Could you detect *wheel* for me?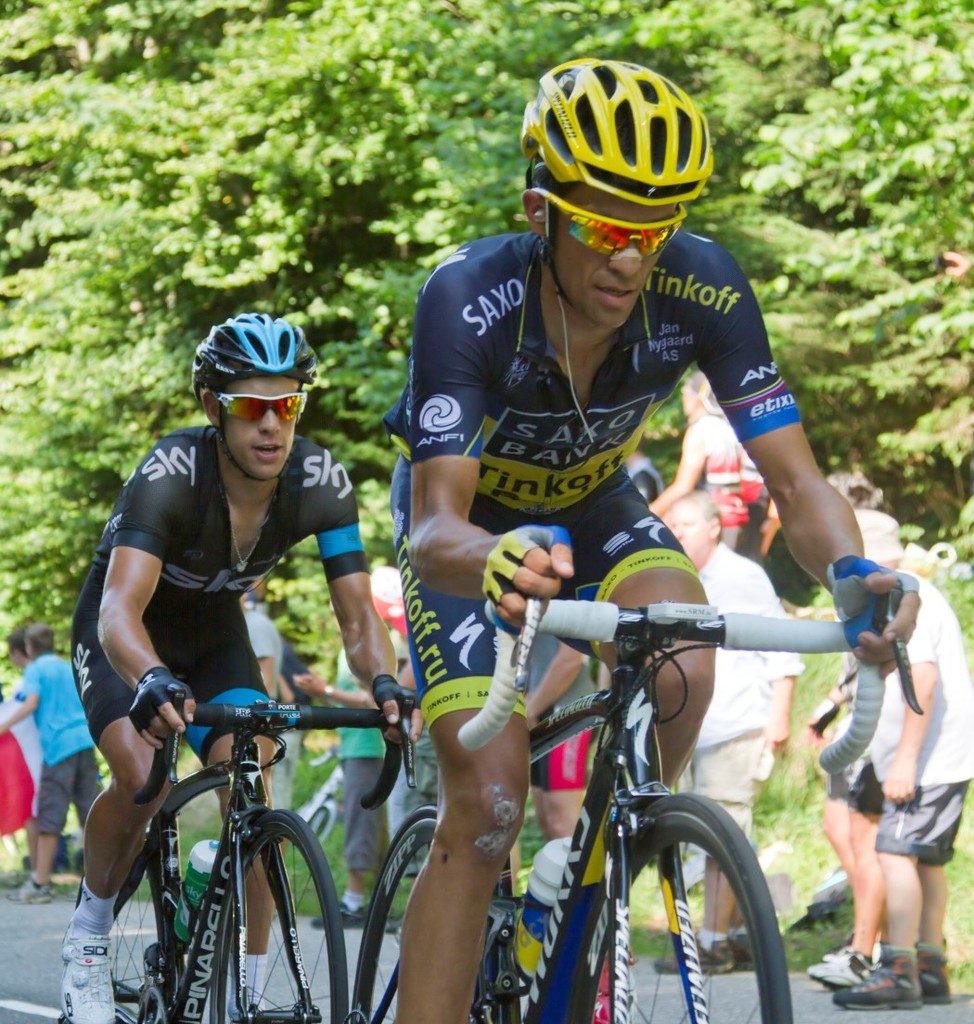
Detection result: select_region(74, 829, 177, 1023).
